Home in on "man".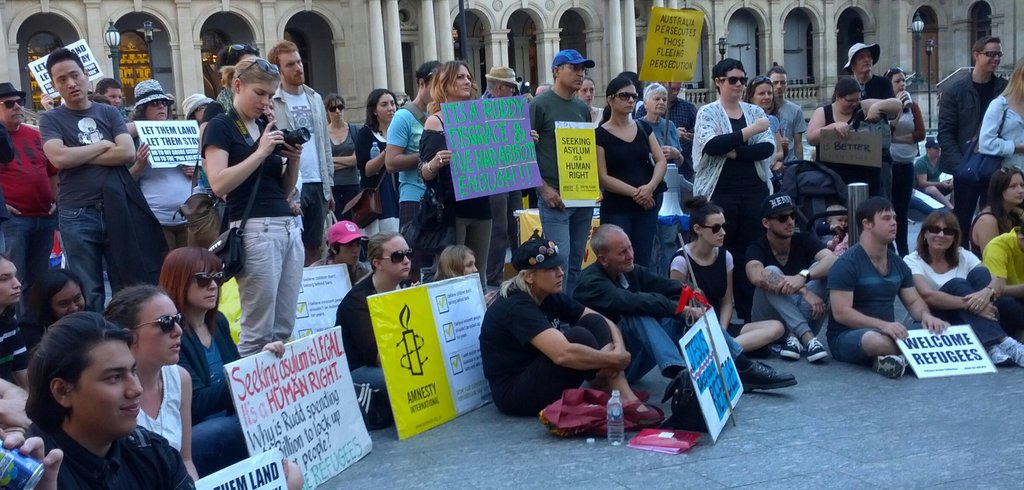
Homed in at crop(93, 80, 127, 106).
